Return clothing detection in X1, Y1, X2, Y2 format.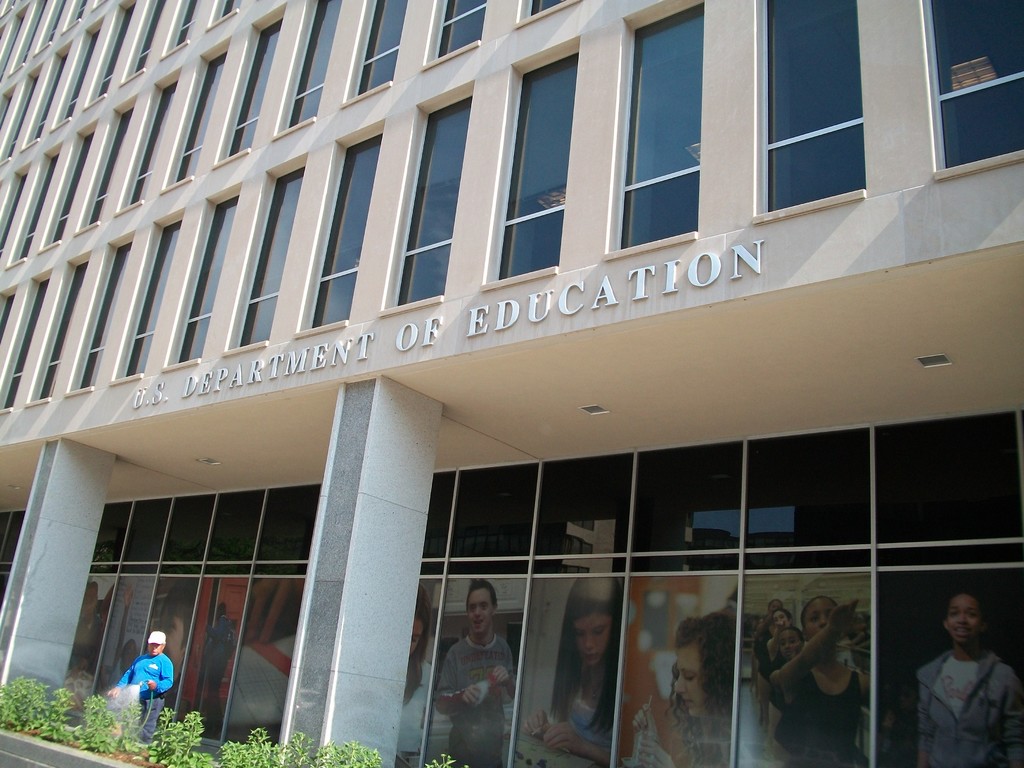
392, 662, 432, 756.
